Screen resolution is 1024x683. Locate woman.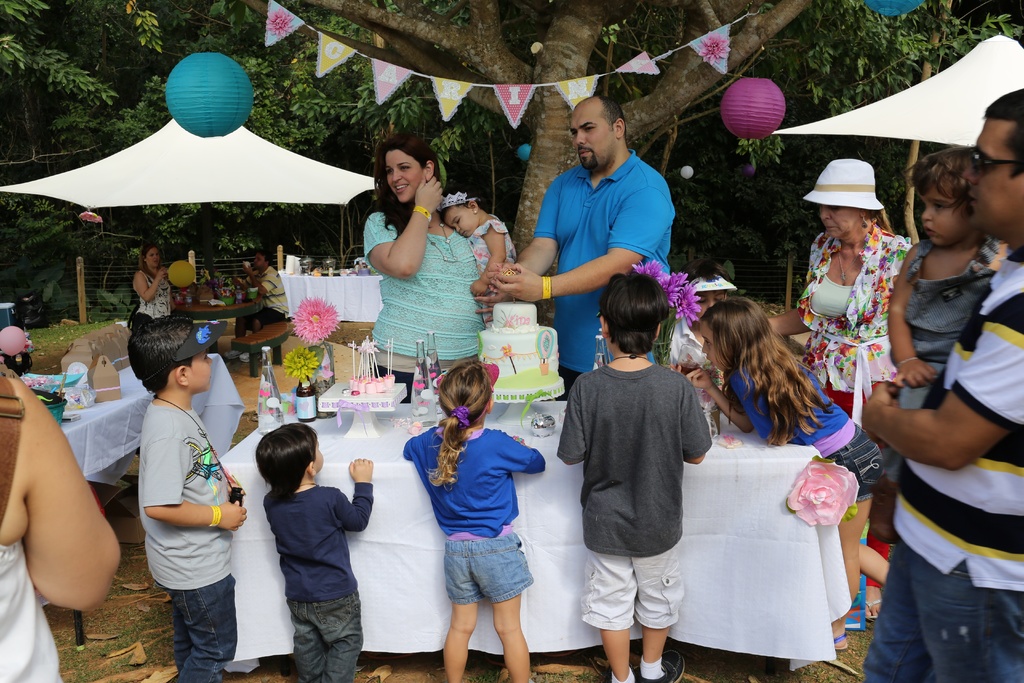
box=[754, 158, 897, 429].
